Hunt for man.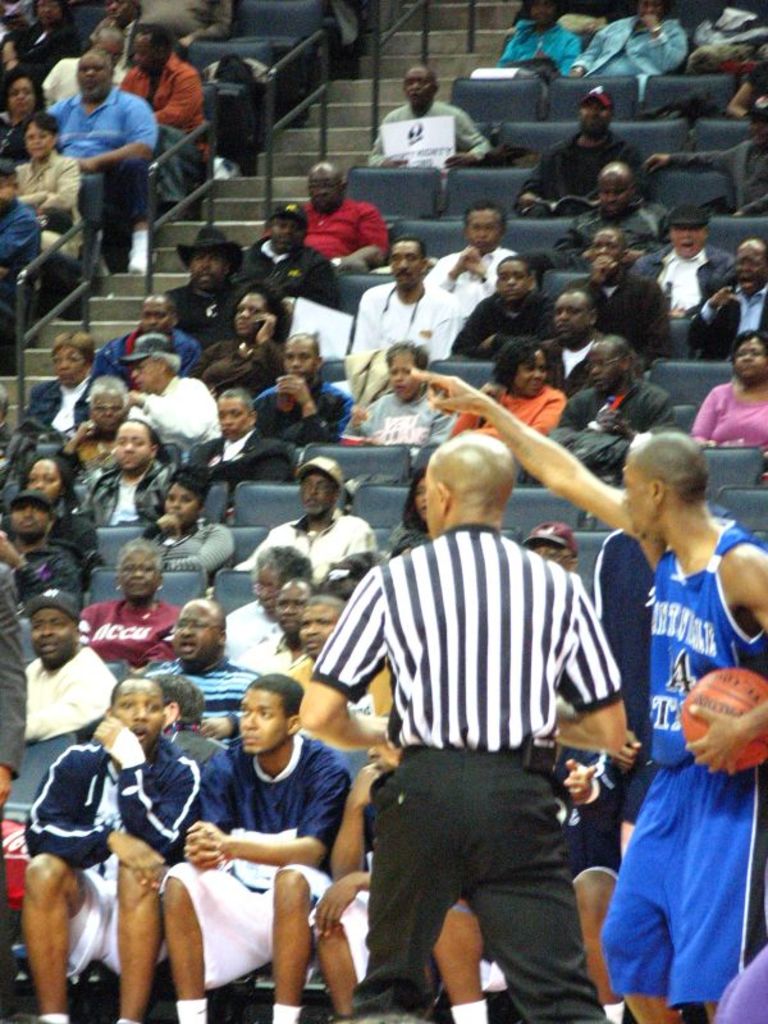
Hunted down at region(183, 385, 300, 503).
